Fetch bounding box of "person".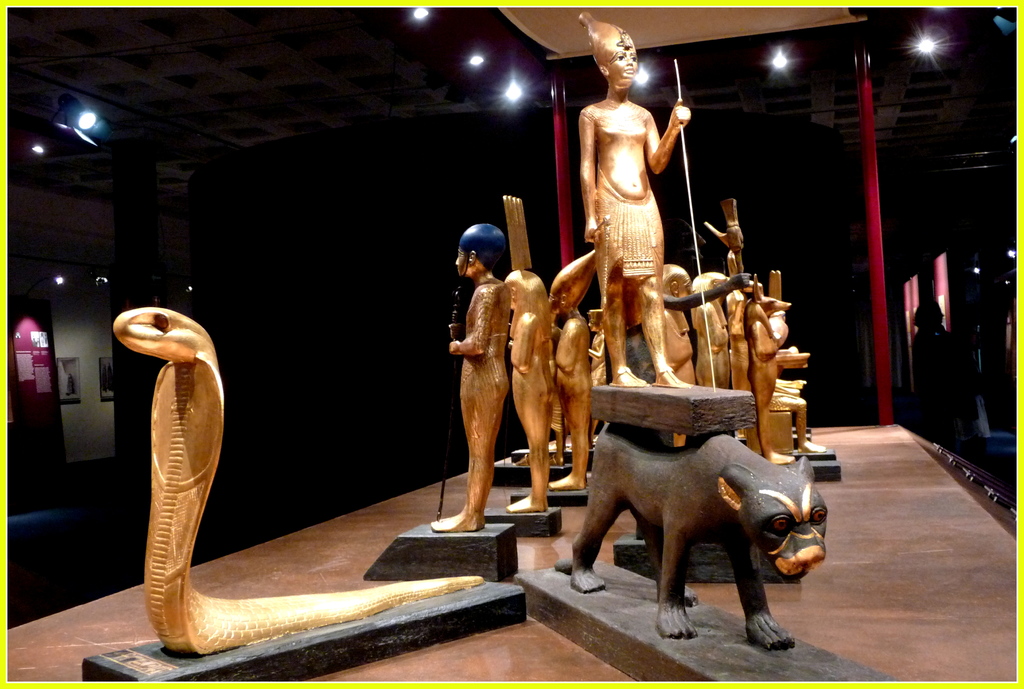
Bbox: BBox(695, 272, 726, 364).
